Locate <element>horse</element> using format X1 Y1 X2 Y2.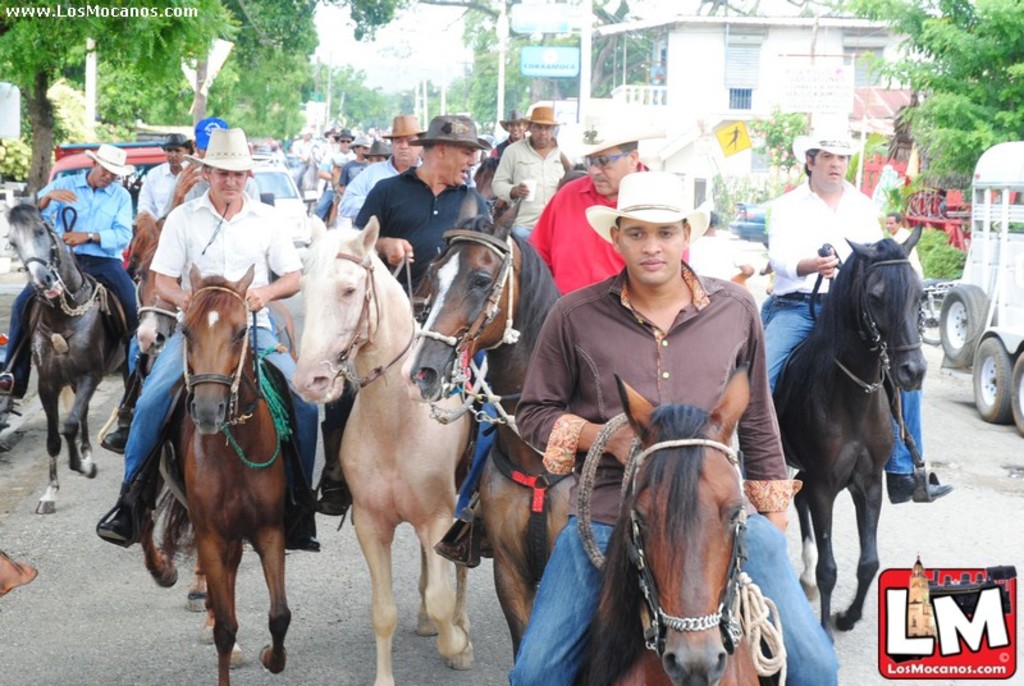
289 211 477 685.
